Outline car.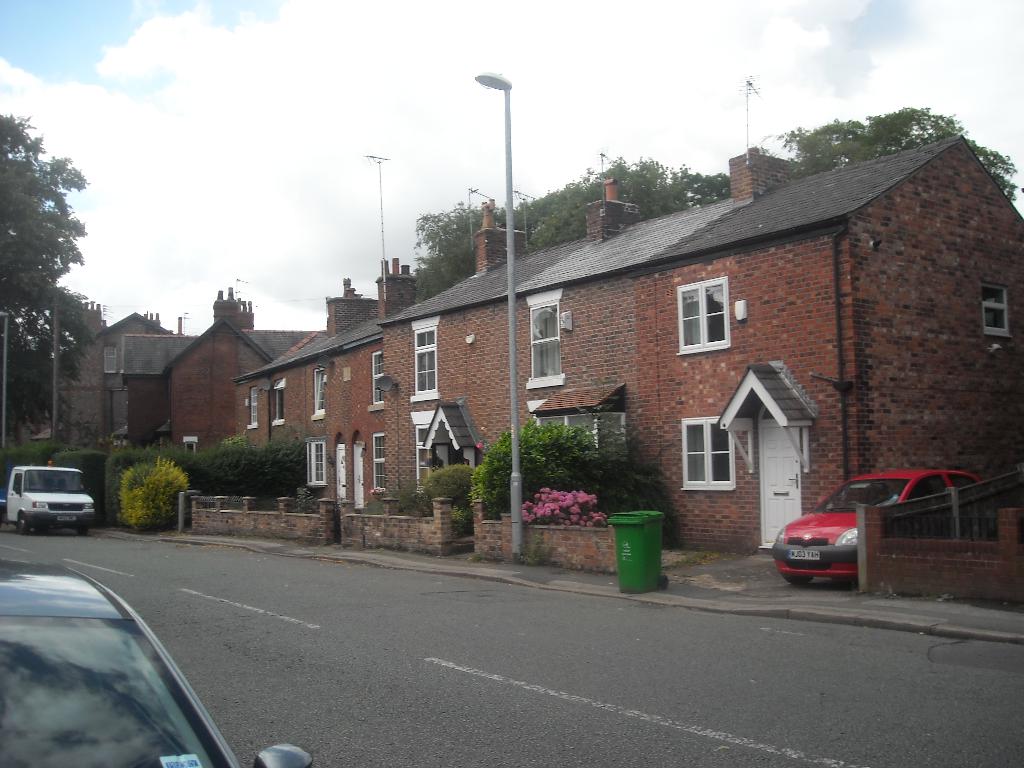
Outline: 770/468/983/586.
